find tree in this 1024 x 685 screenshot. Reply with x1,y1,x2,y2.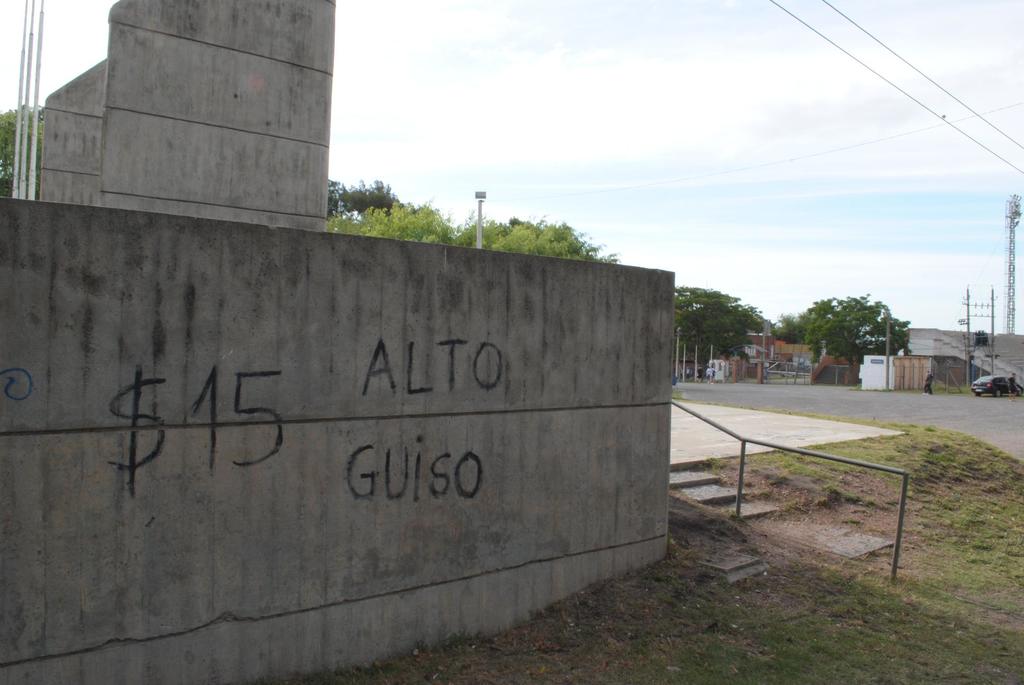
467,215,609,264.
